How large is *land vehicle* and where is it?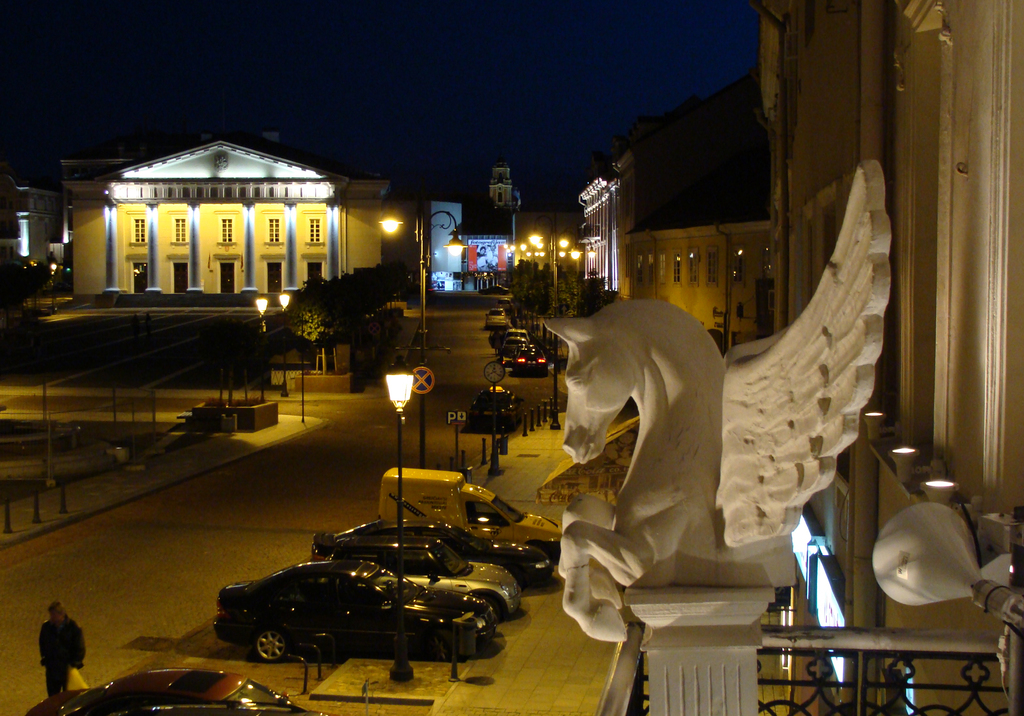
Bounding box: x1=316 y1=384 x2=508 y2=542.
